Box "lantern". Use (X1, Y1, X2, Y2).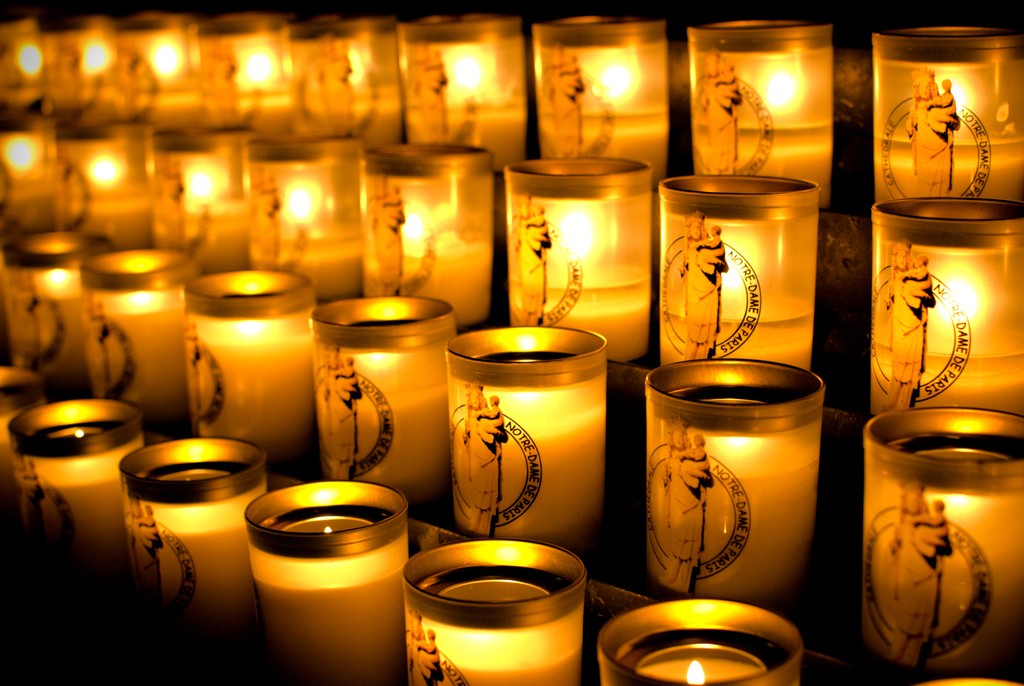
(0, 366, 44, 511).
